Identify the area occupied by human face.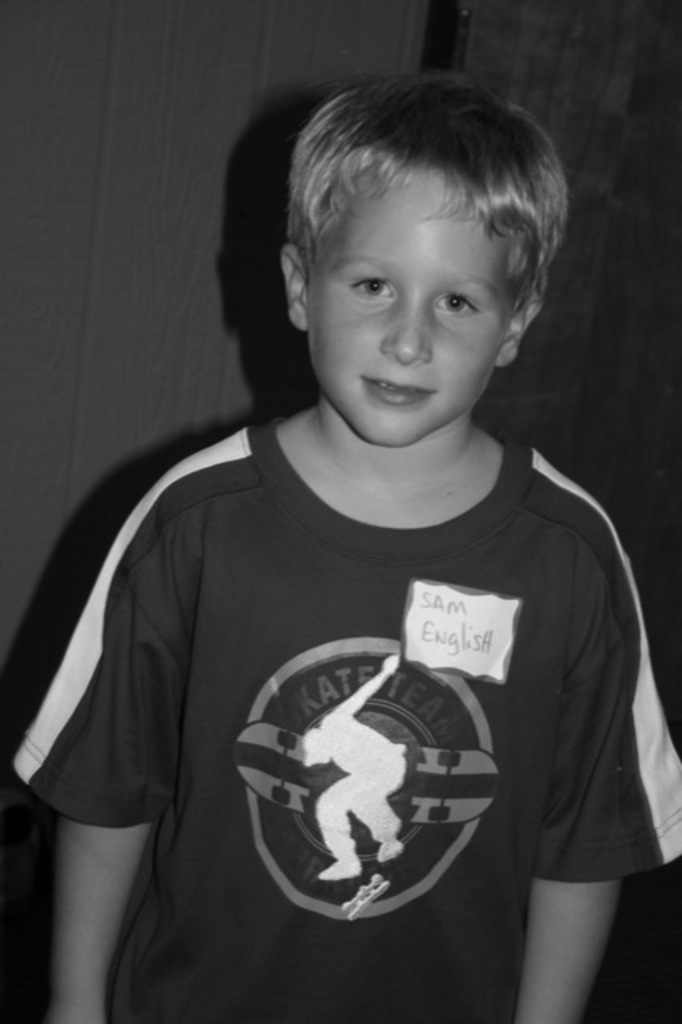
Area: 314:173:511:448.
